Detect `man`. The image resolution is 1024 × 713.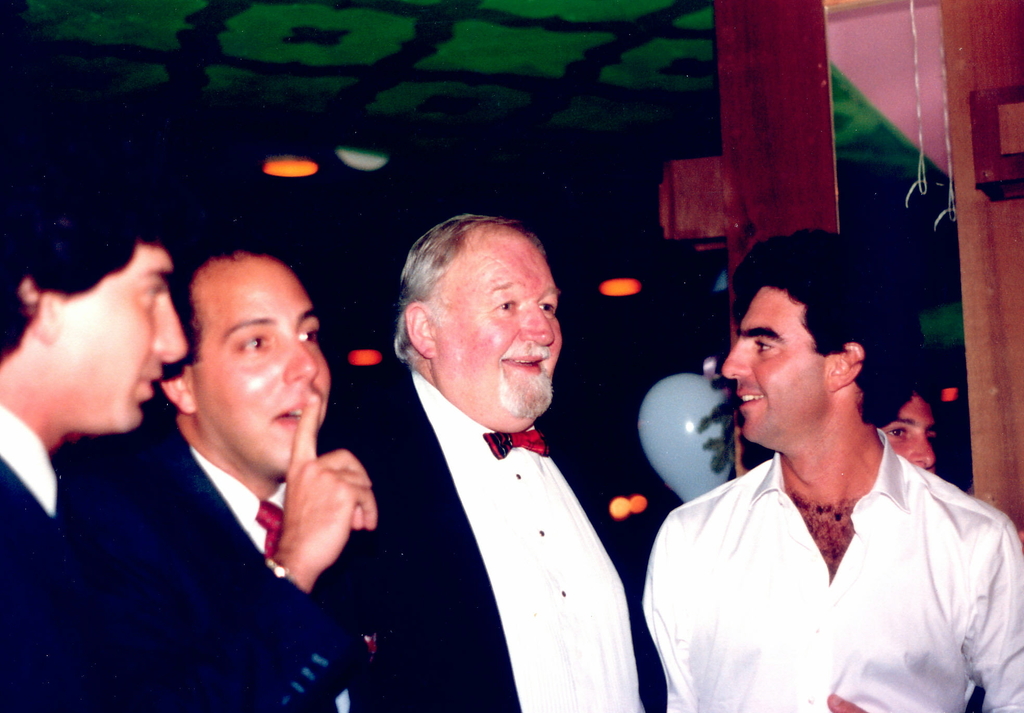
[317, 214, 666, 712].
